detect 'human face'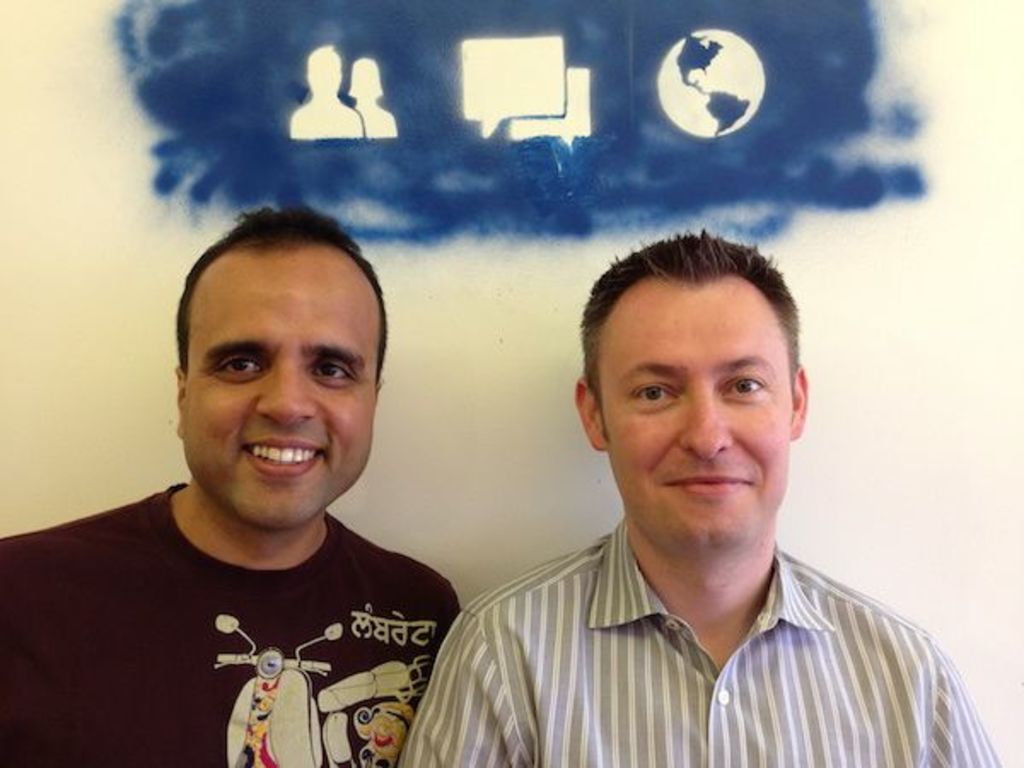
[x1=594, y1=271, x2=794, y2=555]
